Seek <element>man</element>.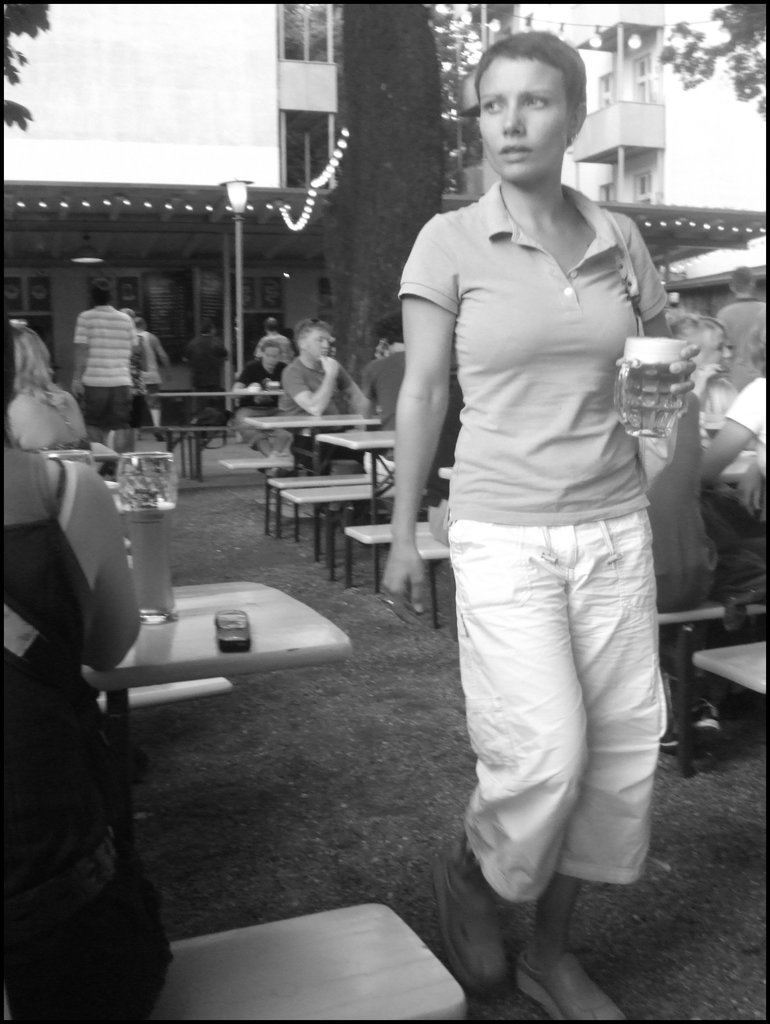
183,319,236,420.
